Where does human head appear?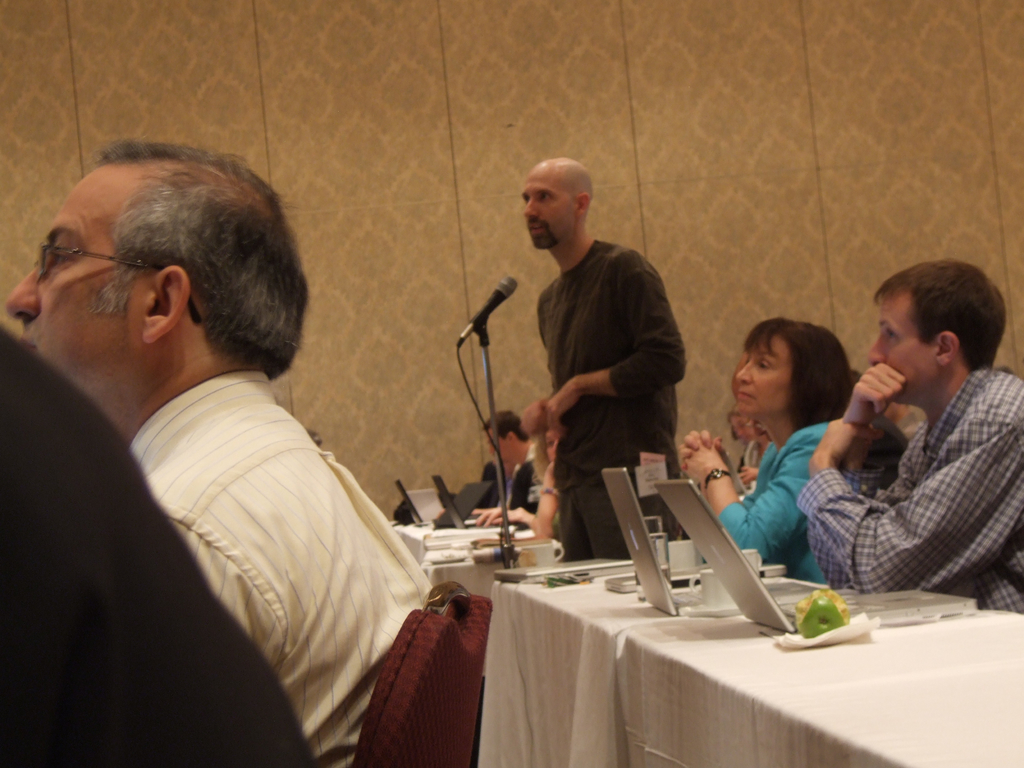
Appears at BBox(728, 315, 850, 423).
